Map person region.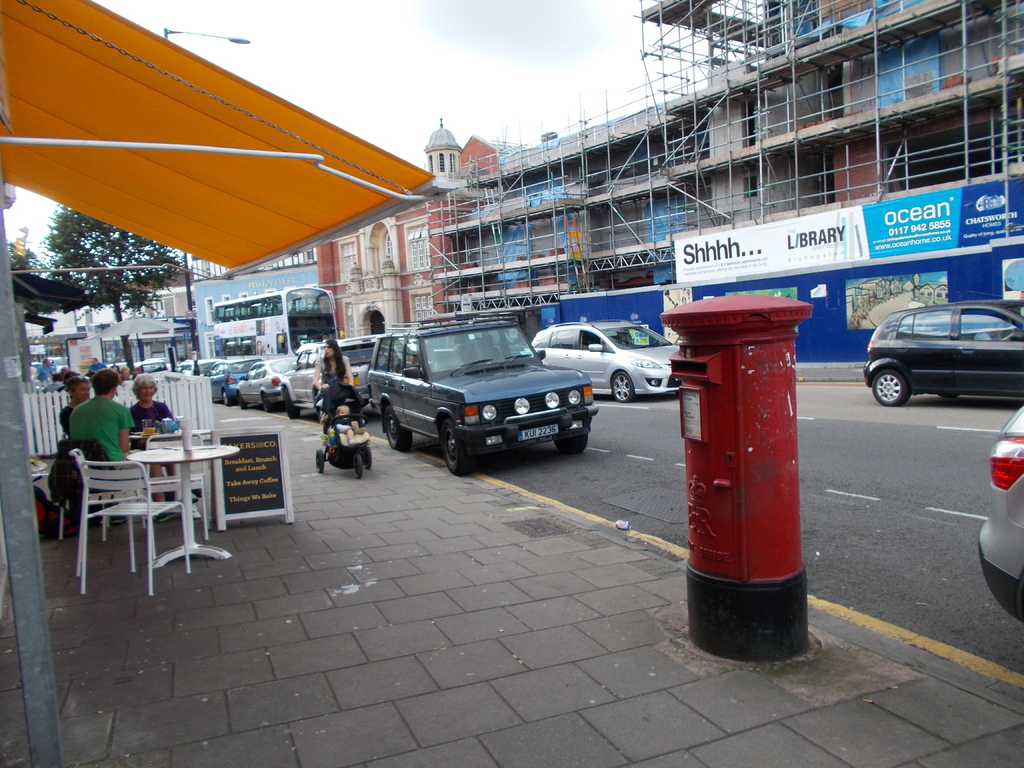
Mapped to 79:355:104:376.
